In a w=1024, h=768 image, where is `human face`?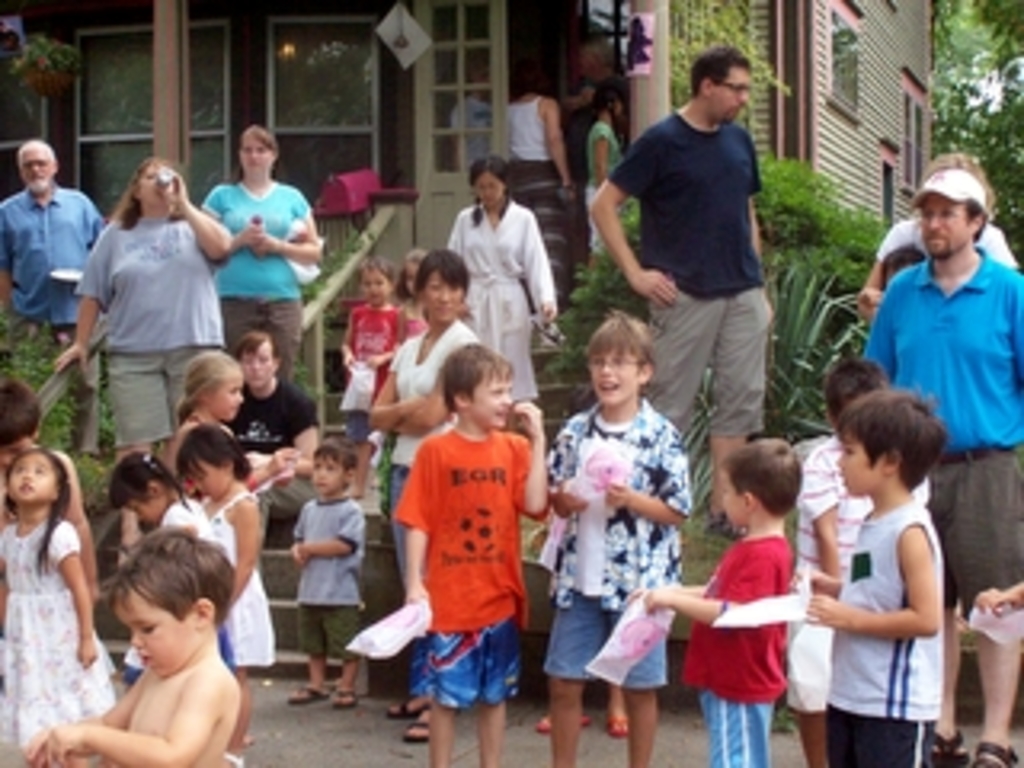
[left=243, top=346, right=269, bottom=384].
